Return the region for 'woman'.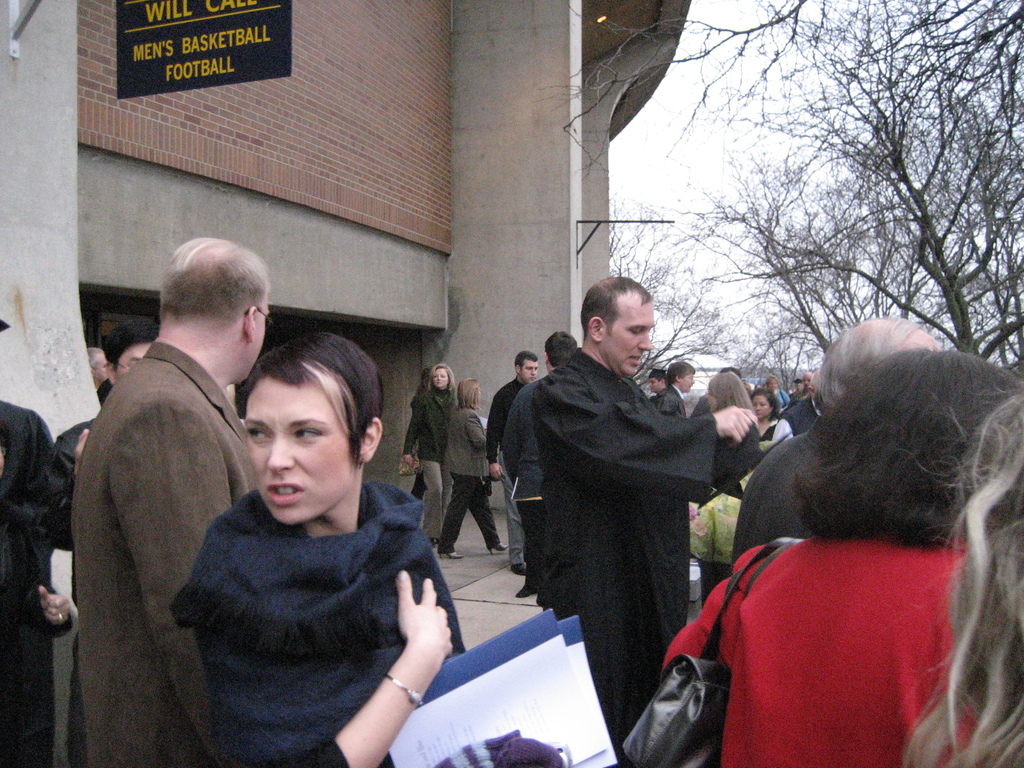
locate(764, 373, 789, 406).
